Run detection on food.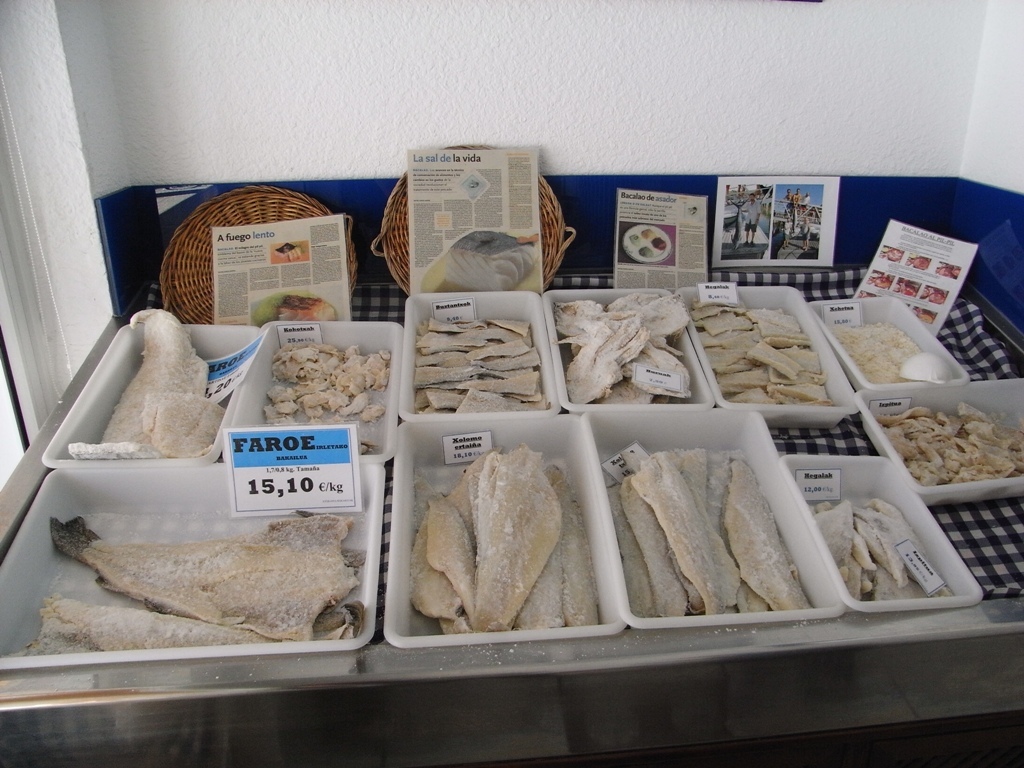
Result: (left=806, top=496, right=957, bottom=601).
